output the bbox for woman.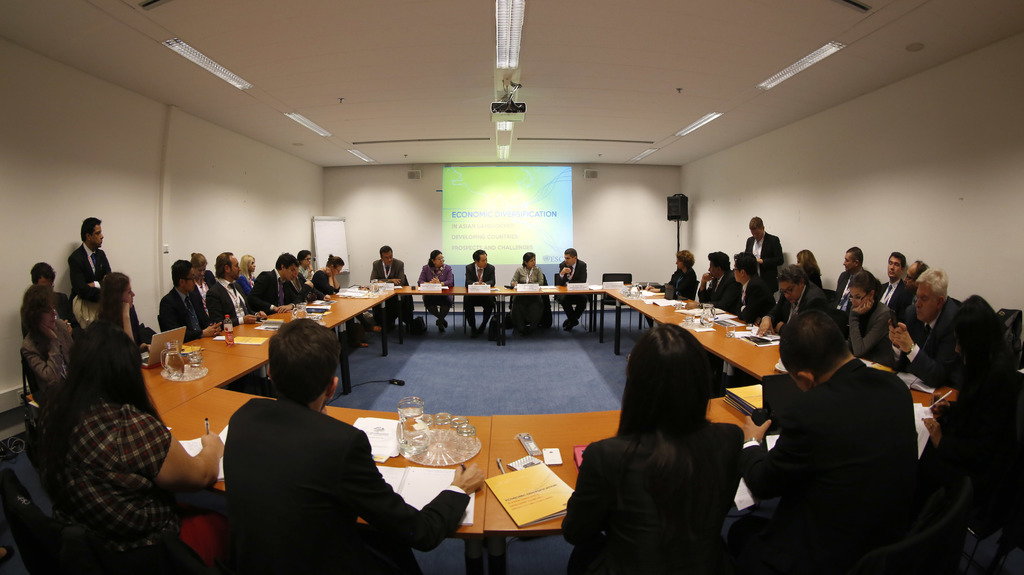
x1=299, y1=251, x2=316, y2=282.
